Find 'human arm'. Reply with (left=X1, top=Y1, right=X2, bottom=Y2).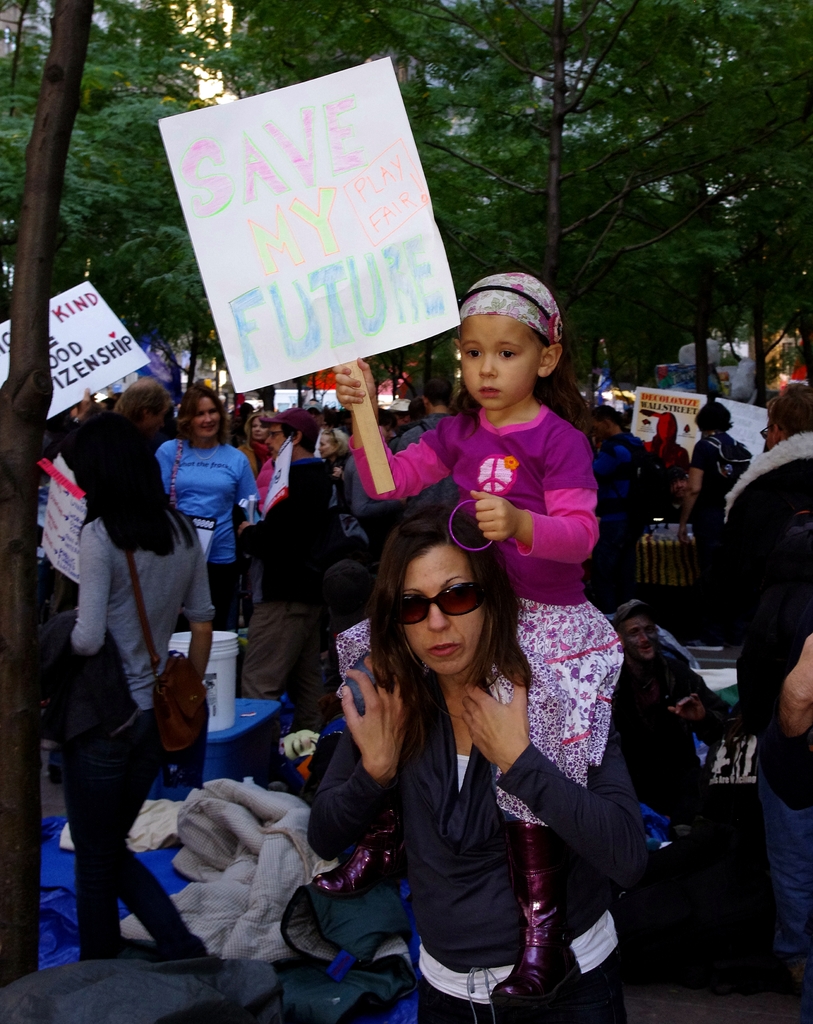
(left=466, top=631, right=676, bottom=900).
